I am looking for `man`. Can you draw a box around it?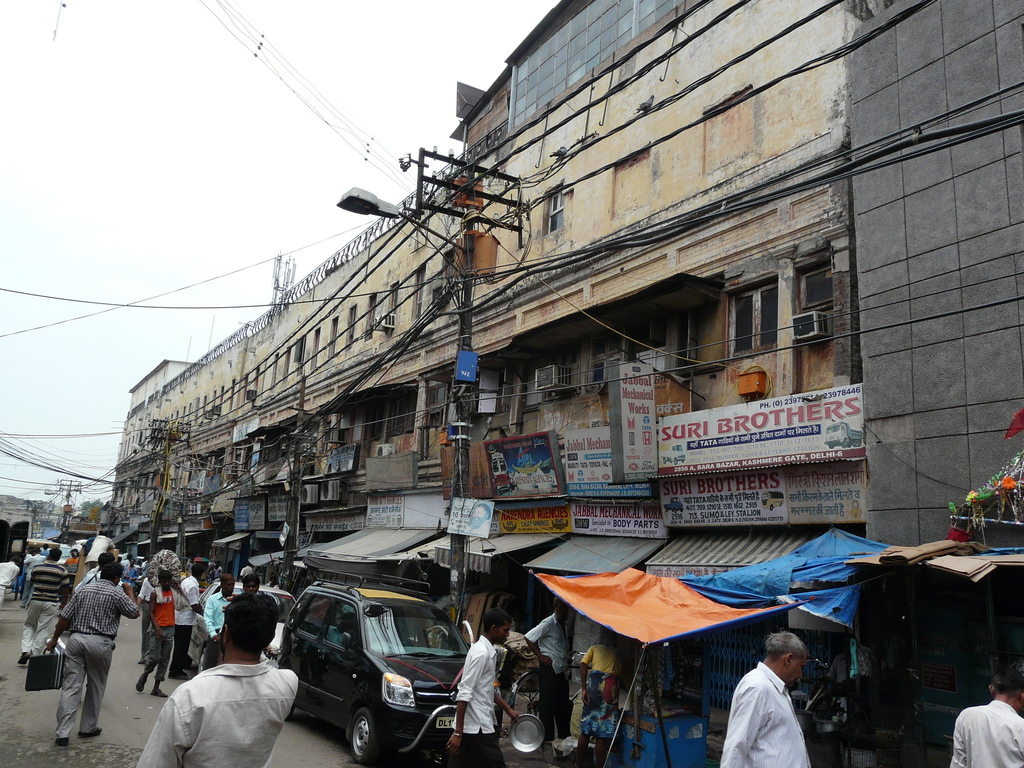
Sure, the bounding box is box(19, 546, 70, 670).
